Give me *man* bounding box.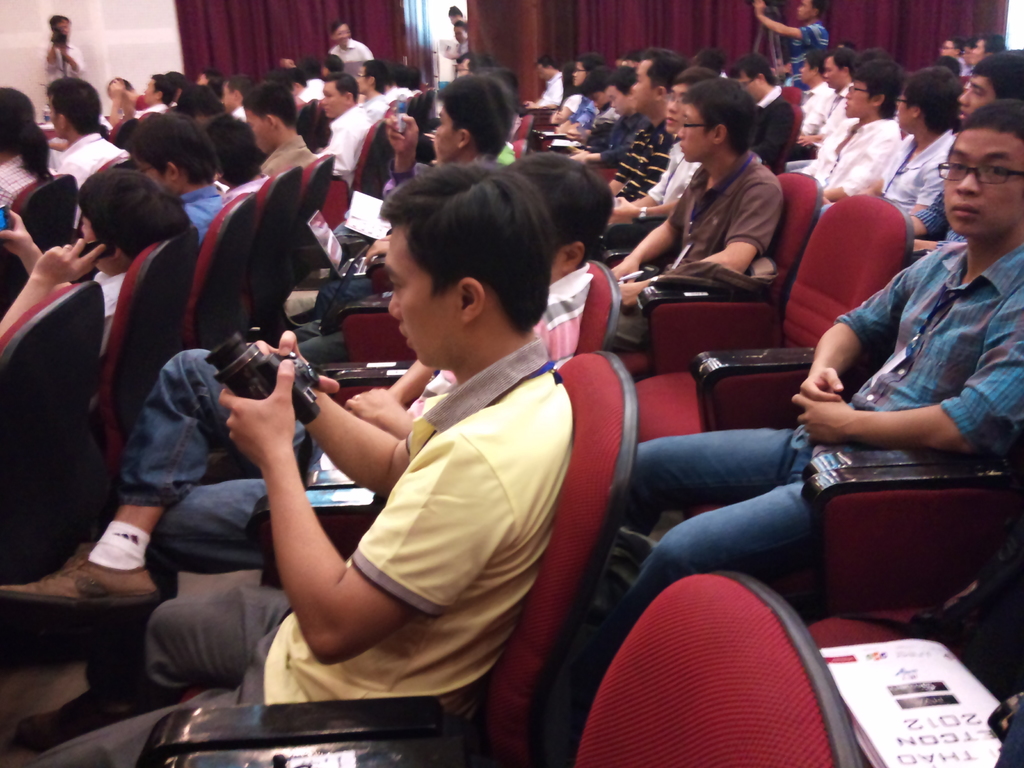
(241,85,315,181).
